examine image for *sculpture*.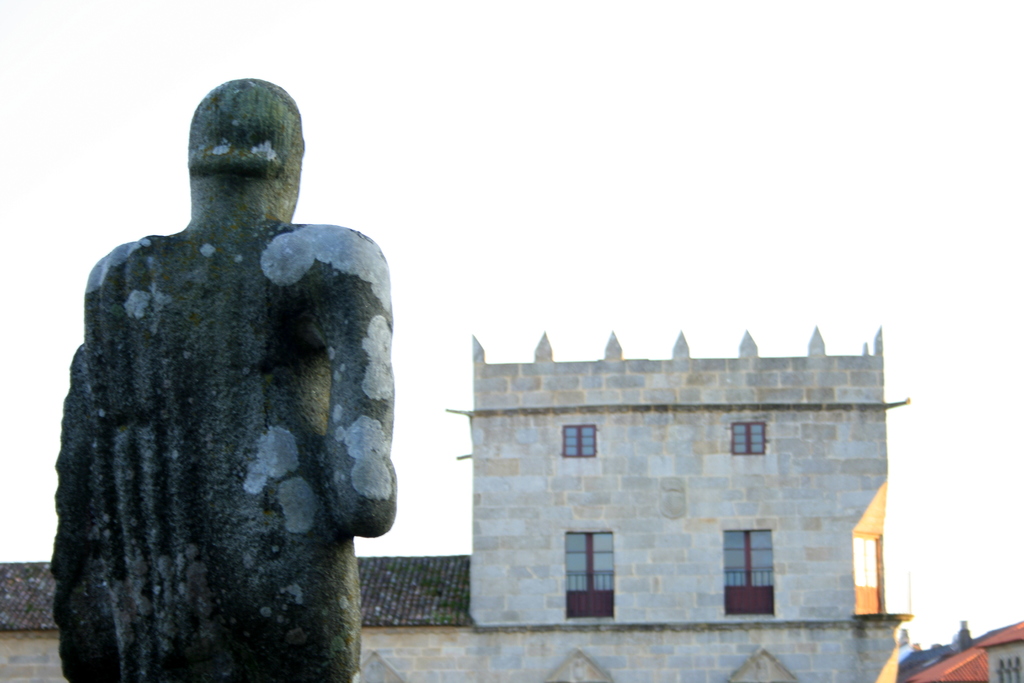
Examination result: (x1=42, y1=71, x2=398, y2=668).
